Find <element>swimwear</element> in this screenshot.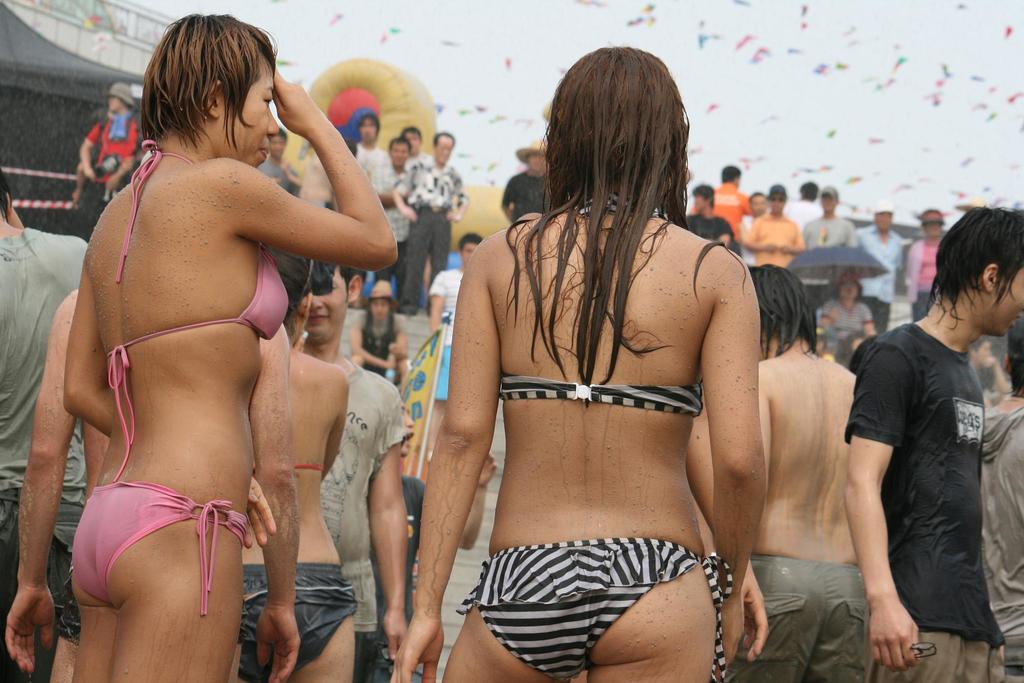
The bounding box for <element>swimwear</element> is bbox(68, 484, 256, 614).
